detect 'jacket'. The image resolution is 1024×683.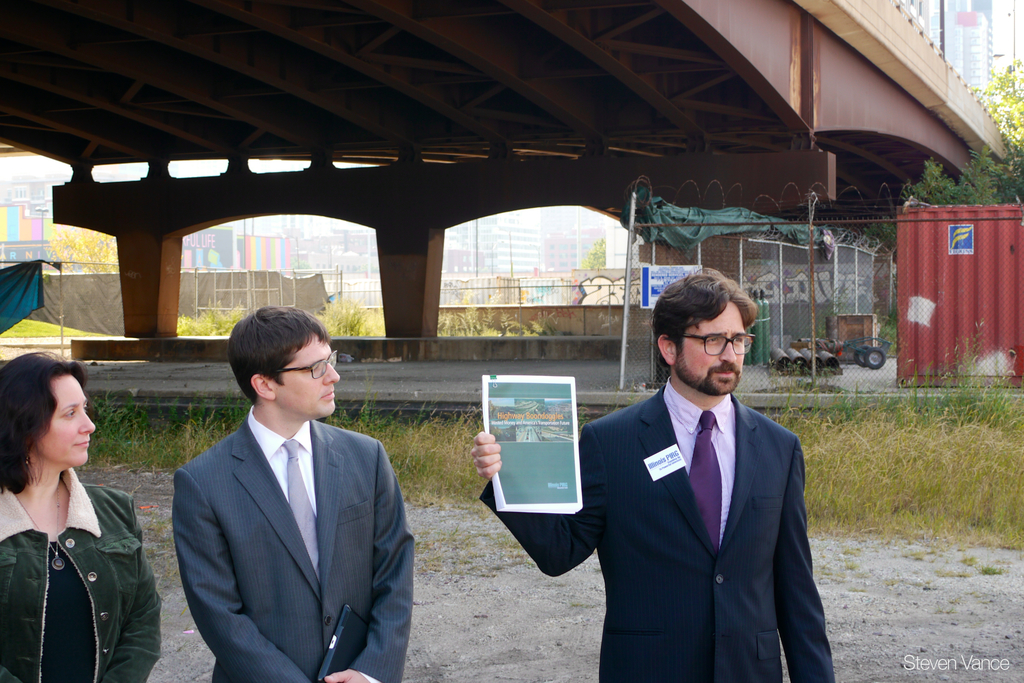
(left=169, top=401, right=412, bottom=682).
